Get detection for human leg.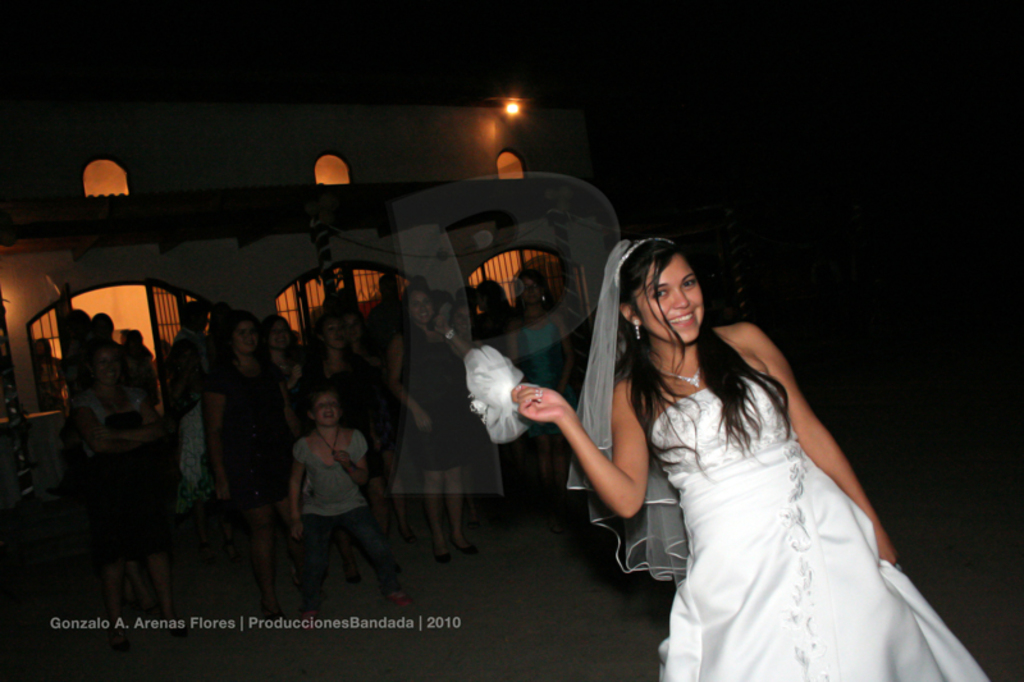
Detection: left=358, top=473, right=394, bottom=534.
